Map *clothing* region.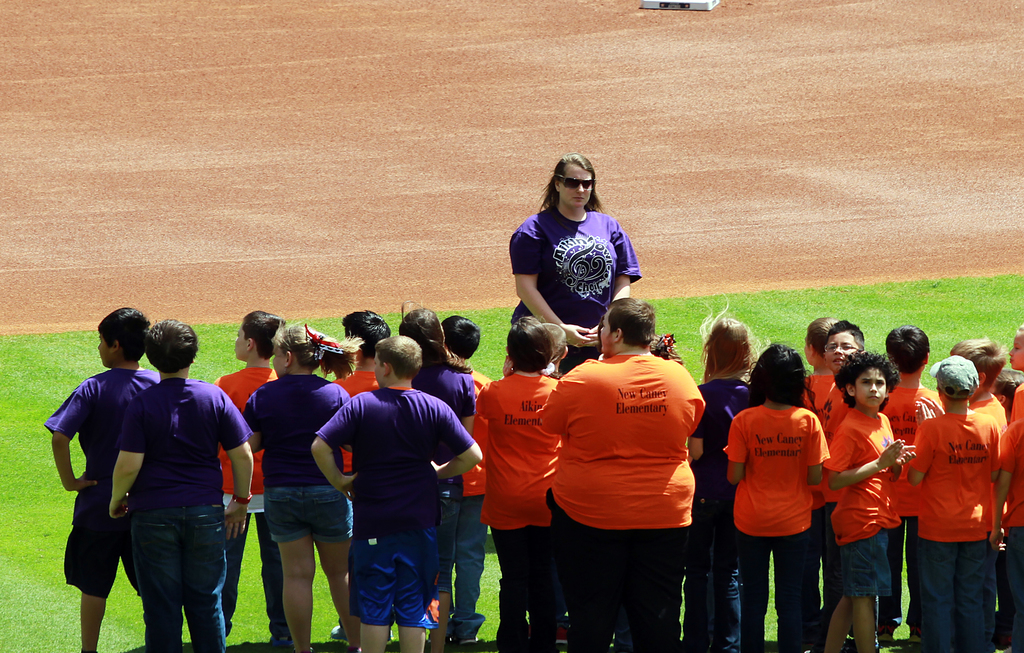
Mapped to 675/375/755/652.
